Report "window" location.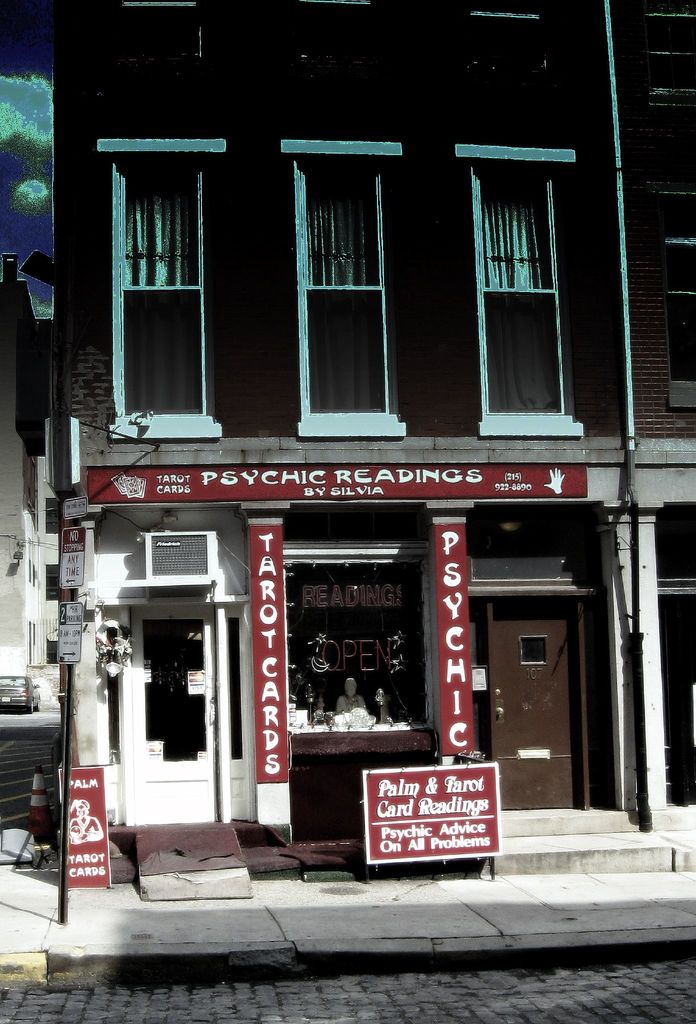
Report: (449,151,592,428).
